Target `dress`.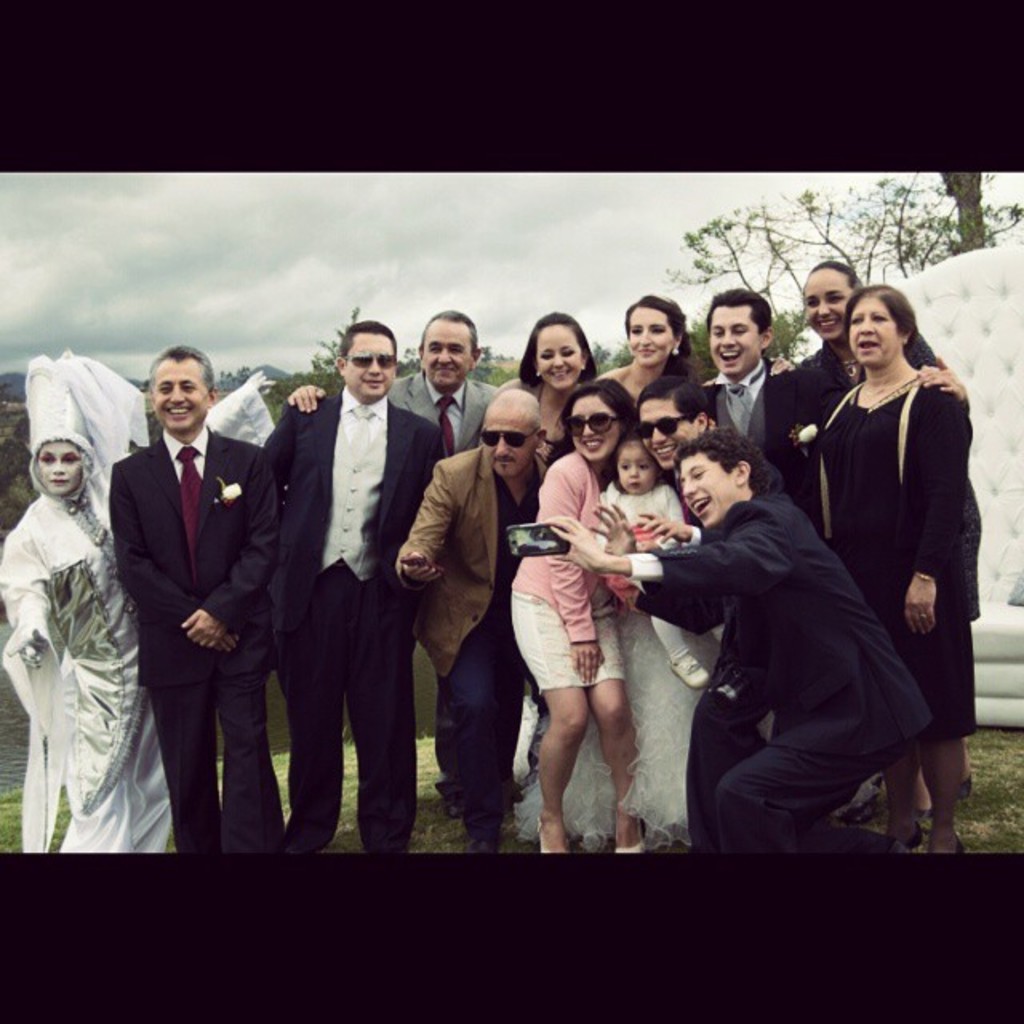
Target region: [814, 376, 987, 744].
